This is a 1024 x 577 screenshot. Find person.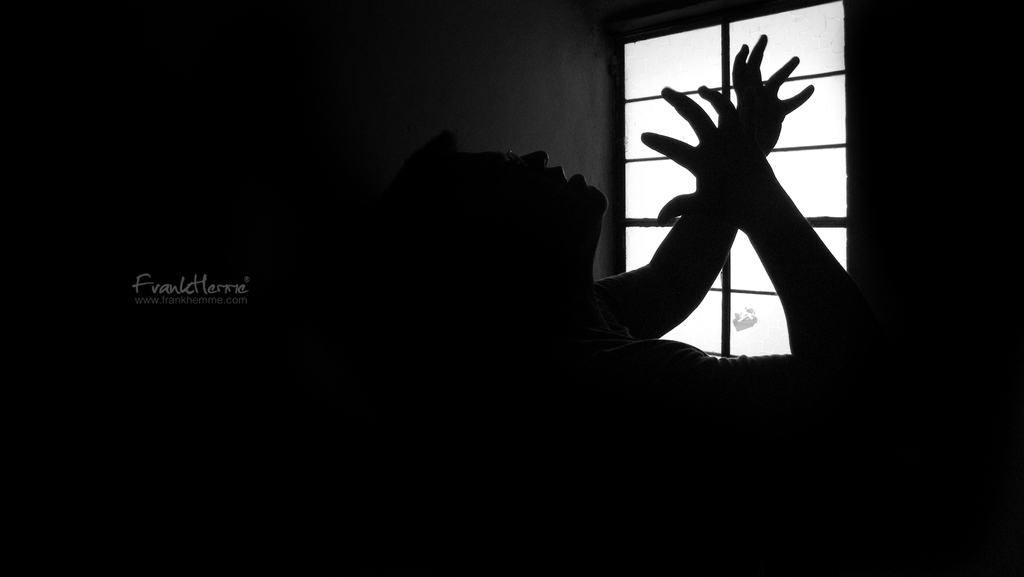
Bounding box: 377:34:888:576.
